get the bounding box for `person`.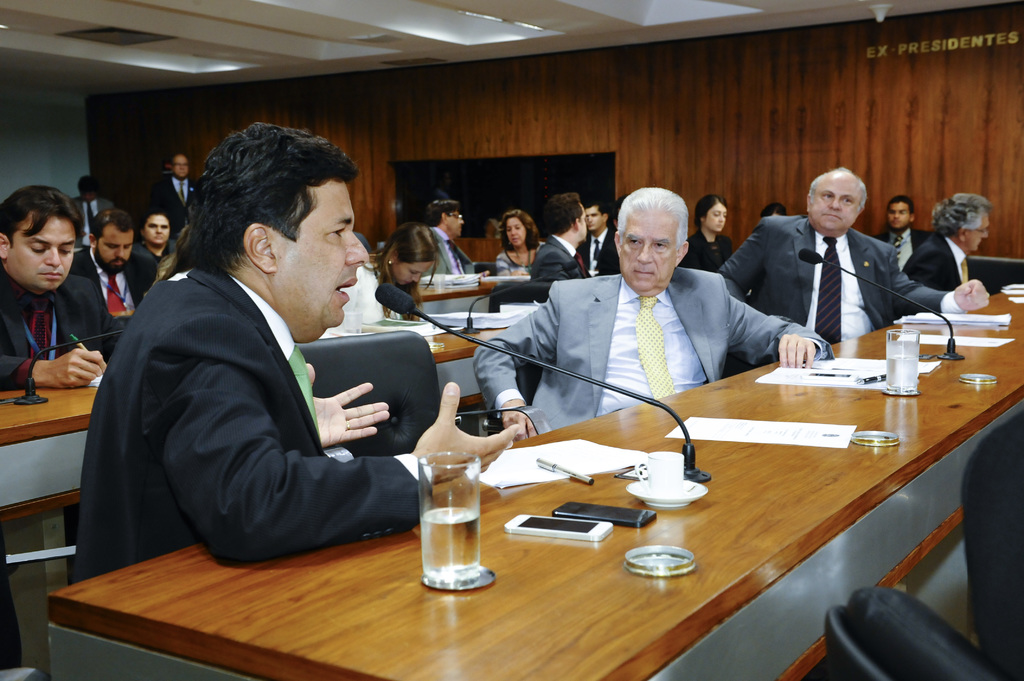
570:204:623:277.
